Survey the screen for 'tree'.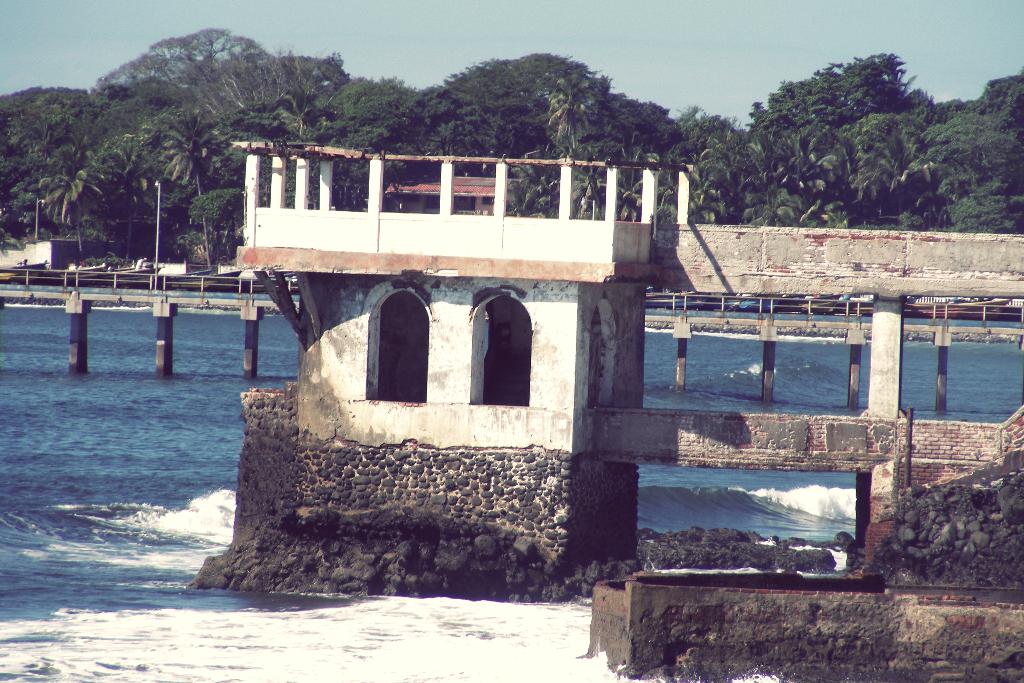
Survey found: 657/101/751/162.
